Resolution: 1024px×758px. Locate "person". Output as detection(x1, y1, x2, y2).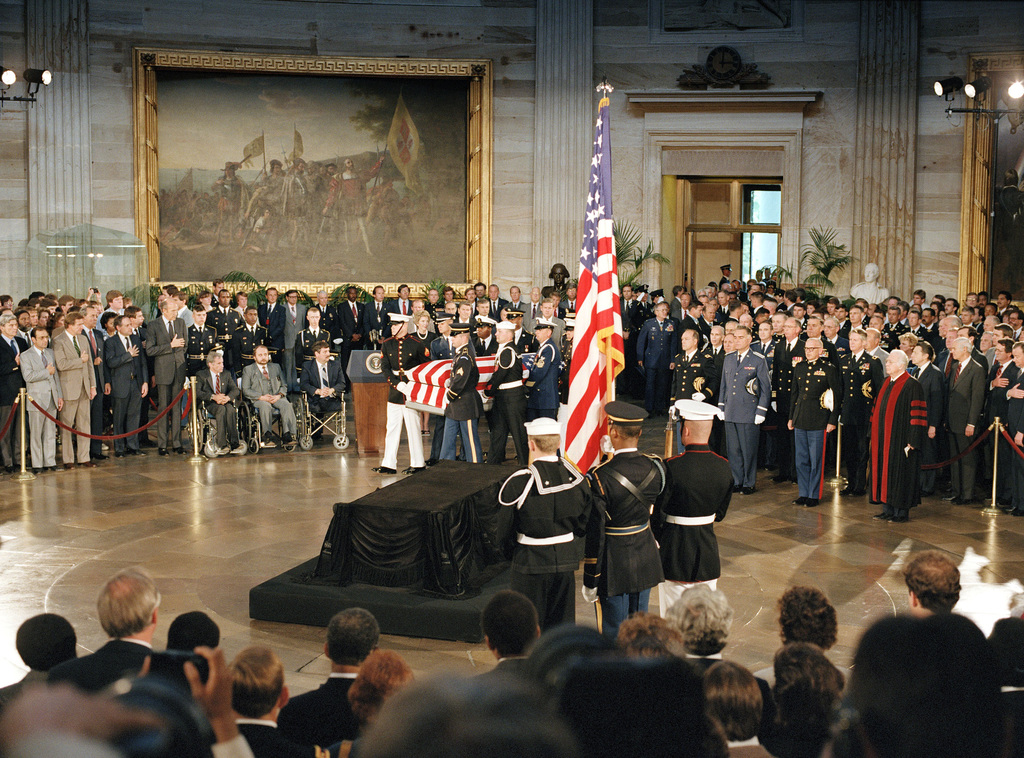
detection(791, 339, 840, 505).
